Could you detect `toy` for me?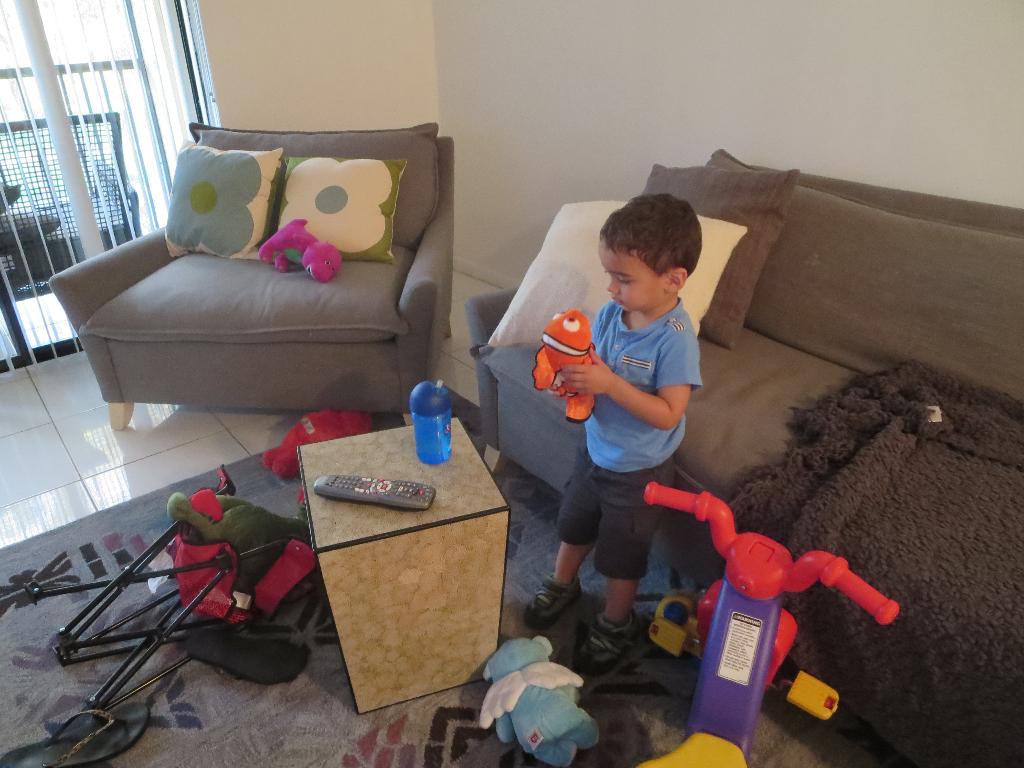
Detection result: region(477, 633, 598, 767).
